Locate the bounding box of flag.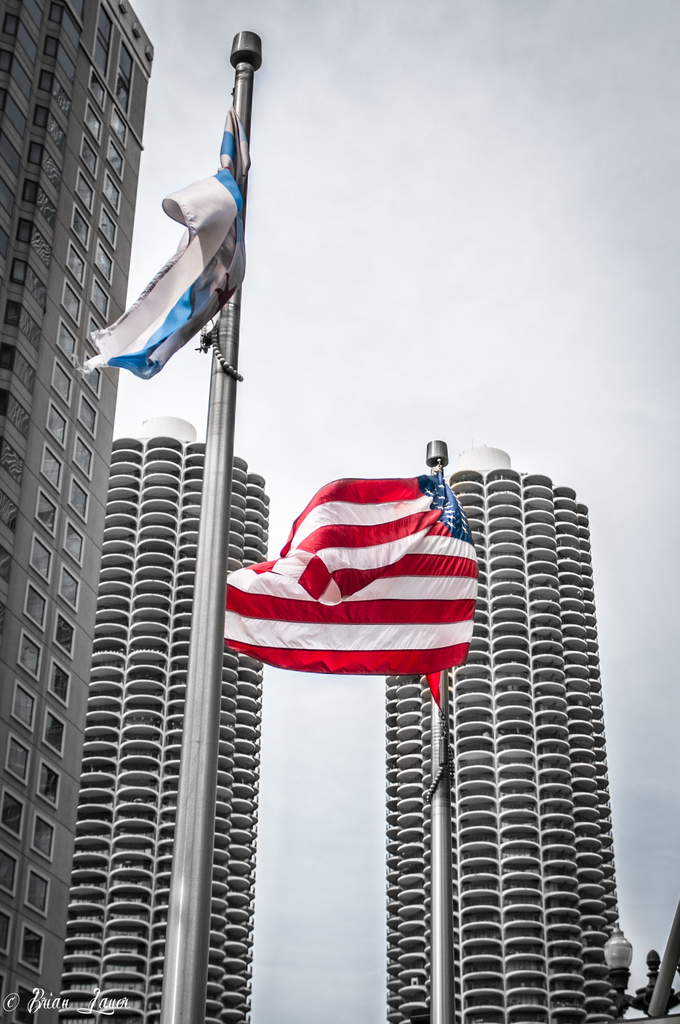
Bounding box: {"left": 78, "top": 87, "right": 236, "bottom": 388}.
